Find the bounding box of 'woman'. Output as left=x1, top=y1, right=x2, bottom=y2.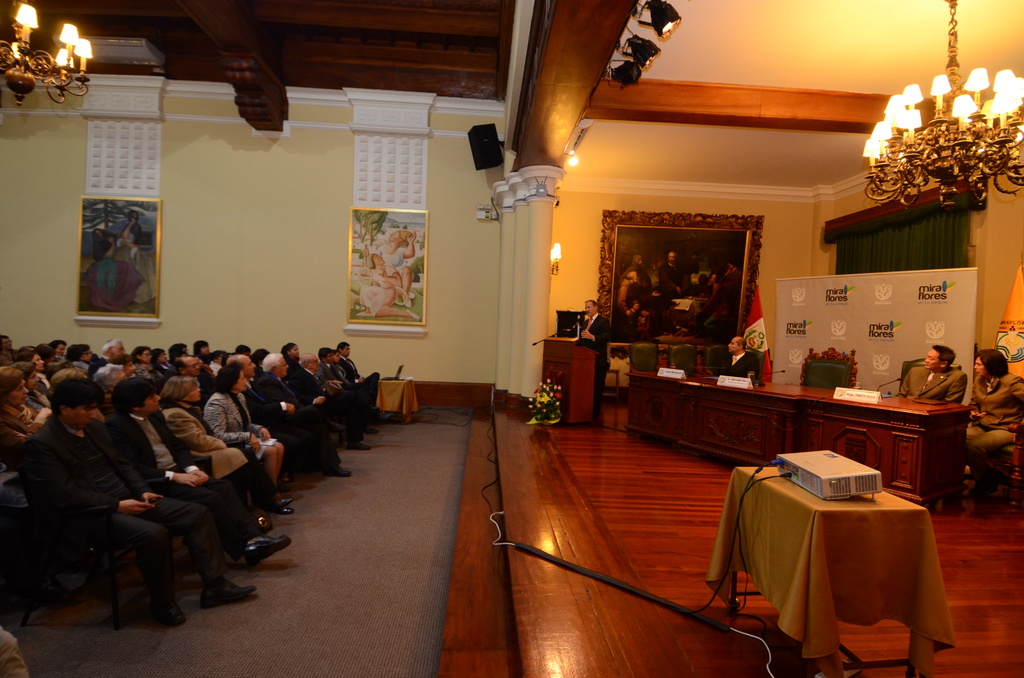
left=0, top=364, right=58, bottom=462.
